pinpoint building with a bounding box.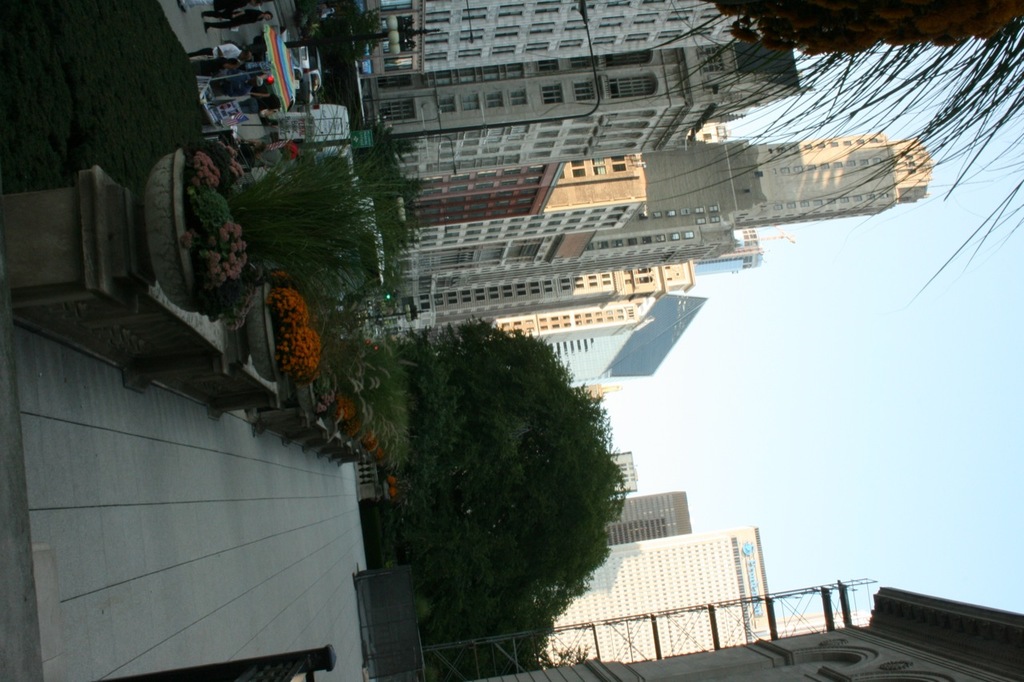
bbox(604, 489, 694, 546).
